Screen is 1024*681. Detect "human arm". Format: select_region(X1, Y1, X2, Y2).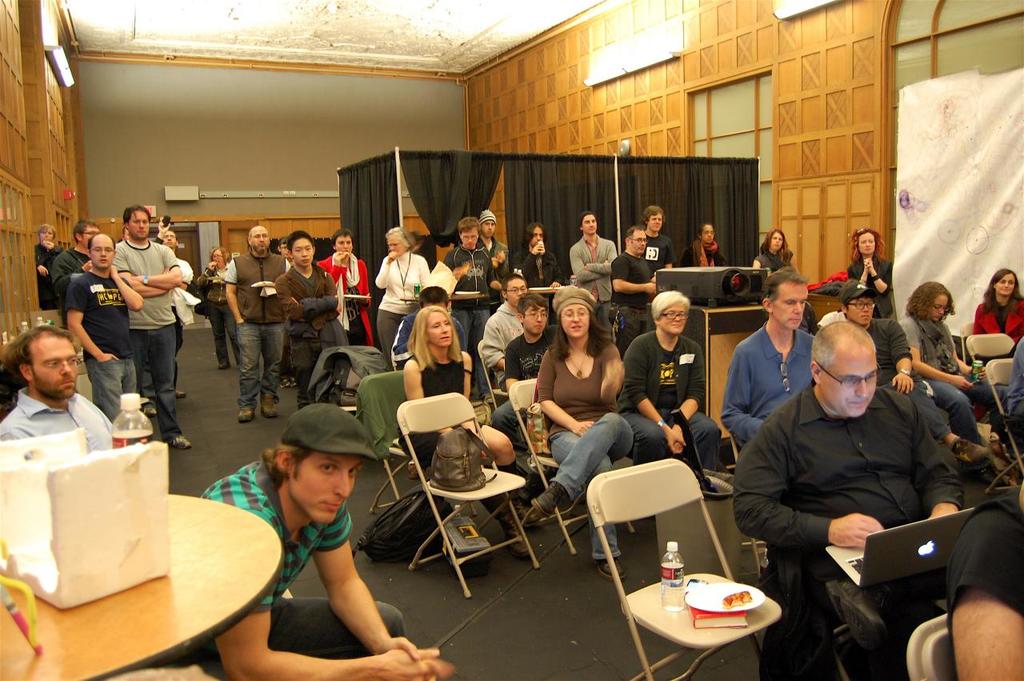
select_region(50, 253, 94, 287).
